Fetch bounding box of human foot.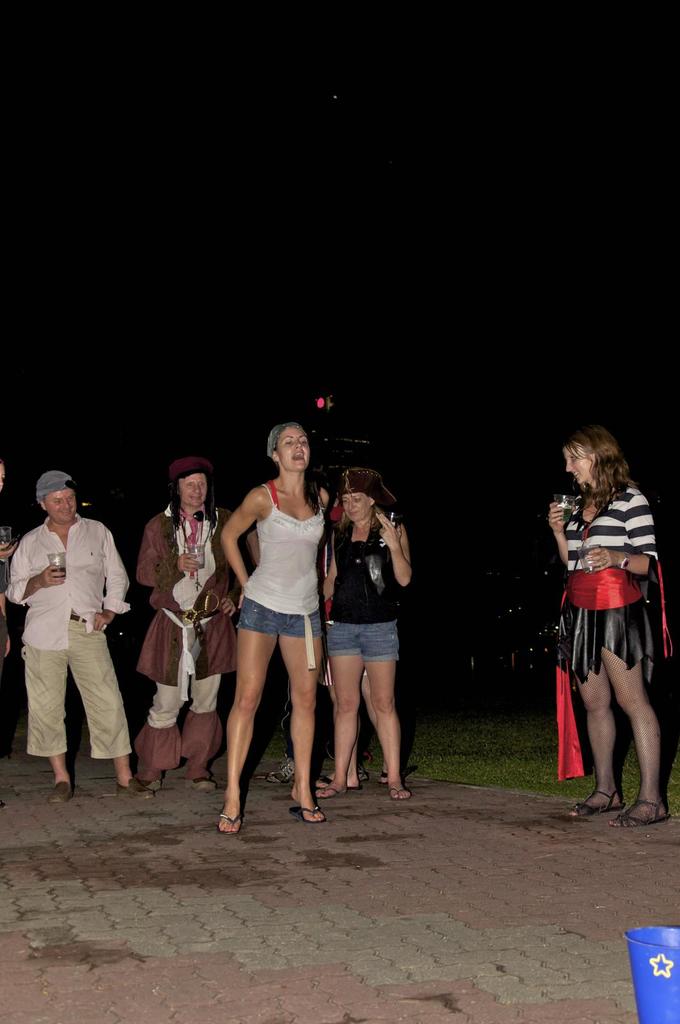
Bbox: BBox(289, 784, 322, 822).
